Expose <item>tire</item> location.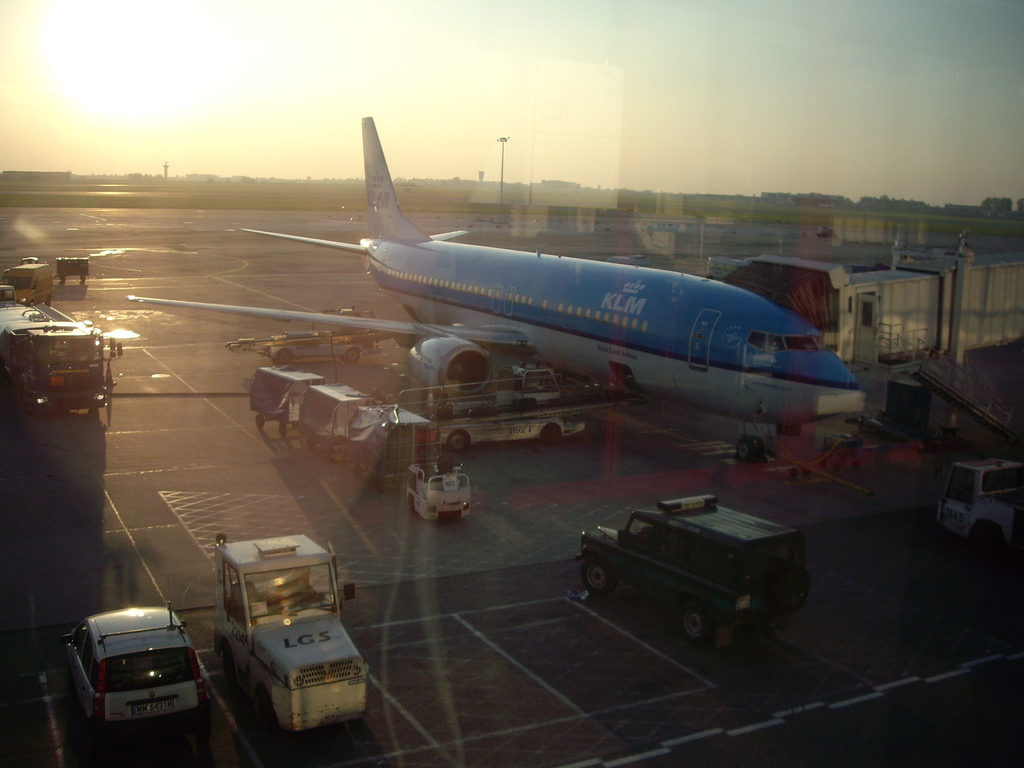
Exposed at (253,415,264,428).
